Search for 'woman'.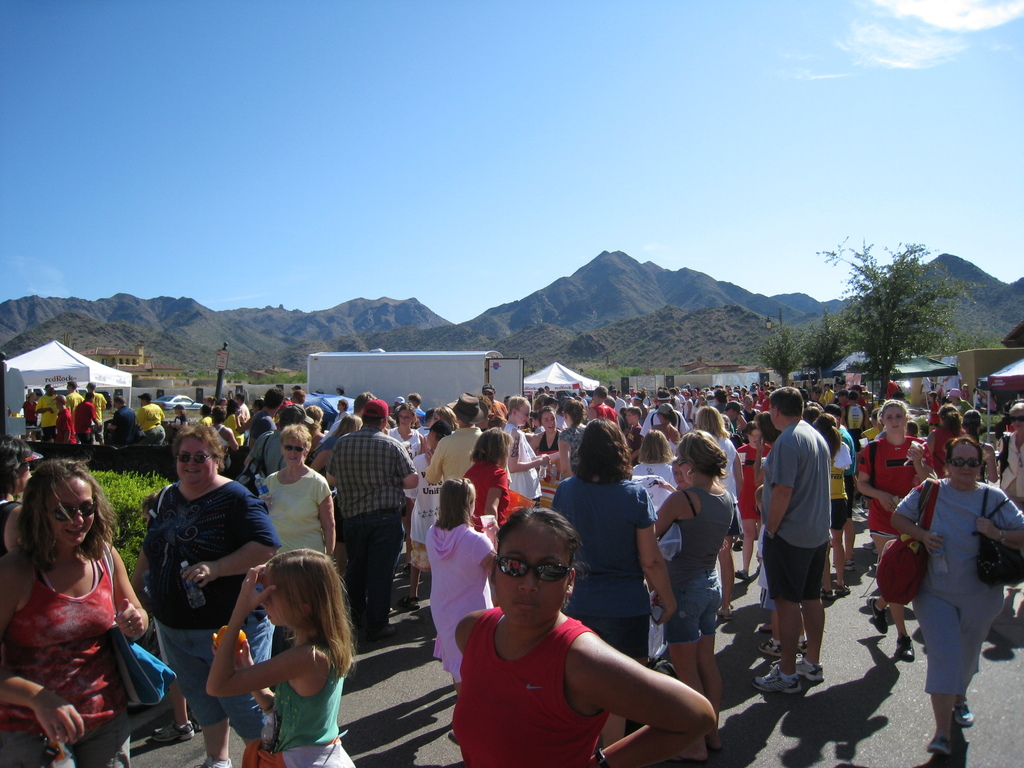
Found at box=[448, 504, 715, 767].
